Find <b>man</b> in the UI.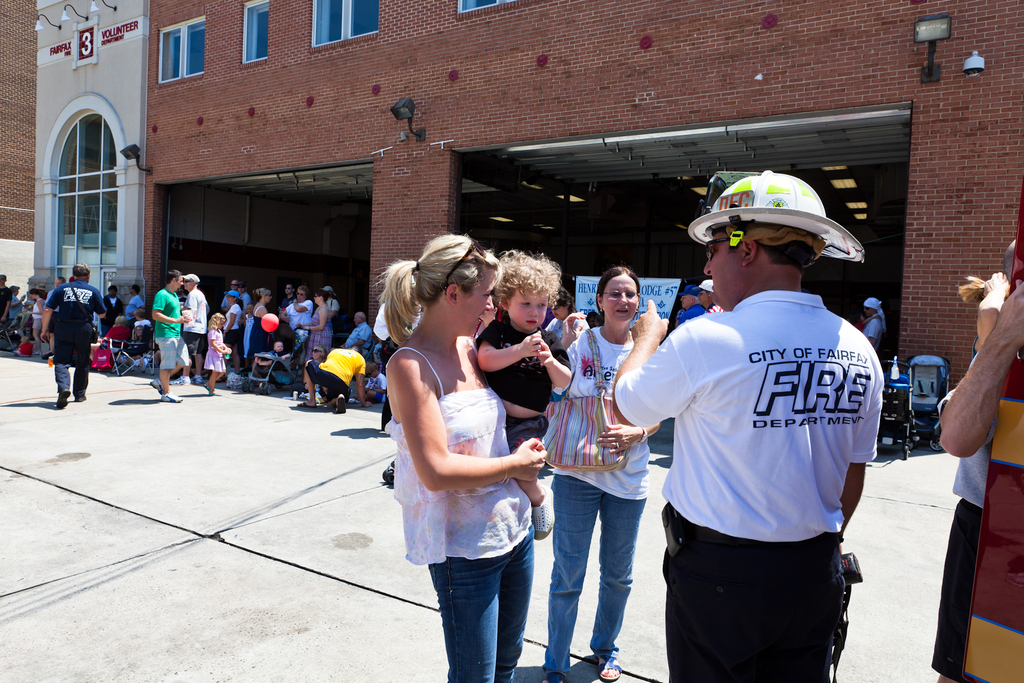
UI element at 342/315/374/349.
